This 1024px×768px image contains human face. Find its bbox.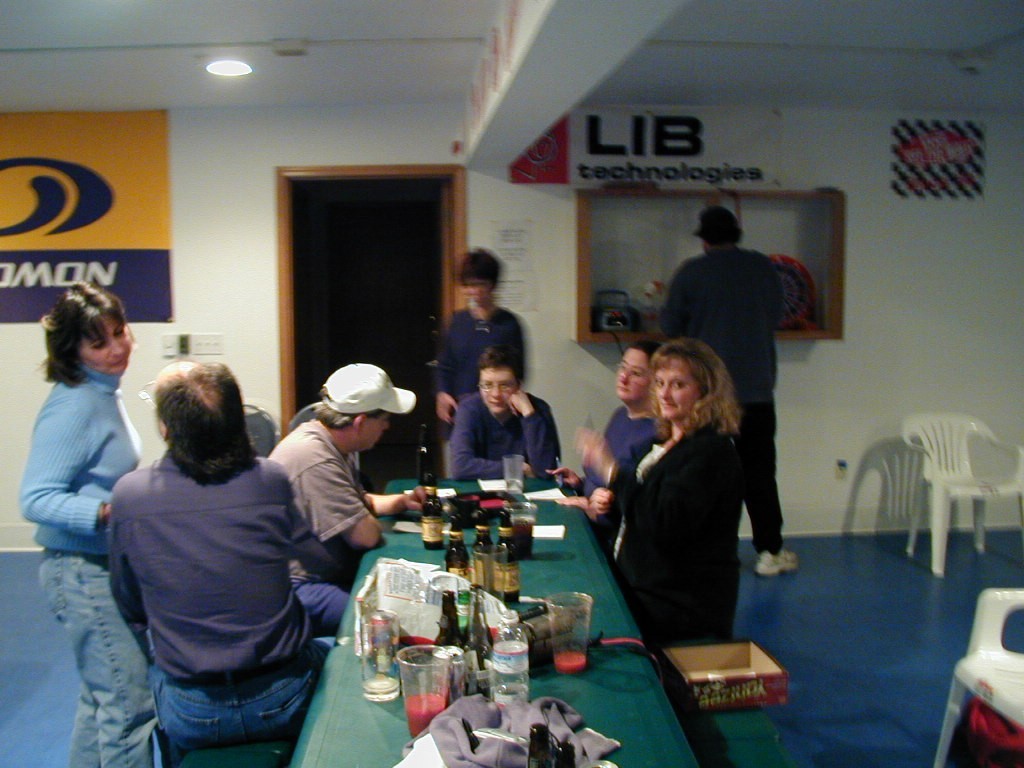
359,418,388,451.
